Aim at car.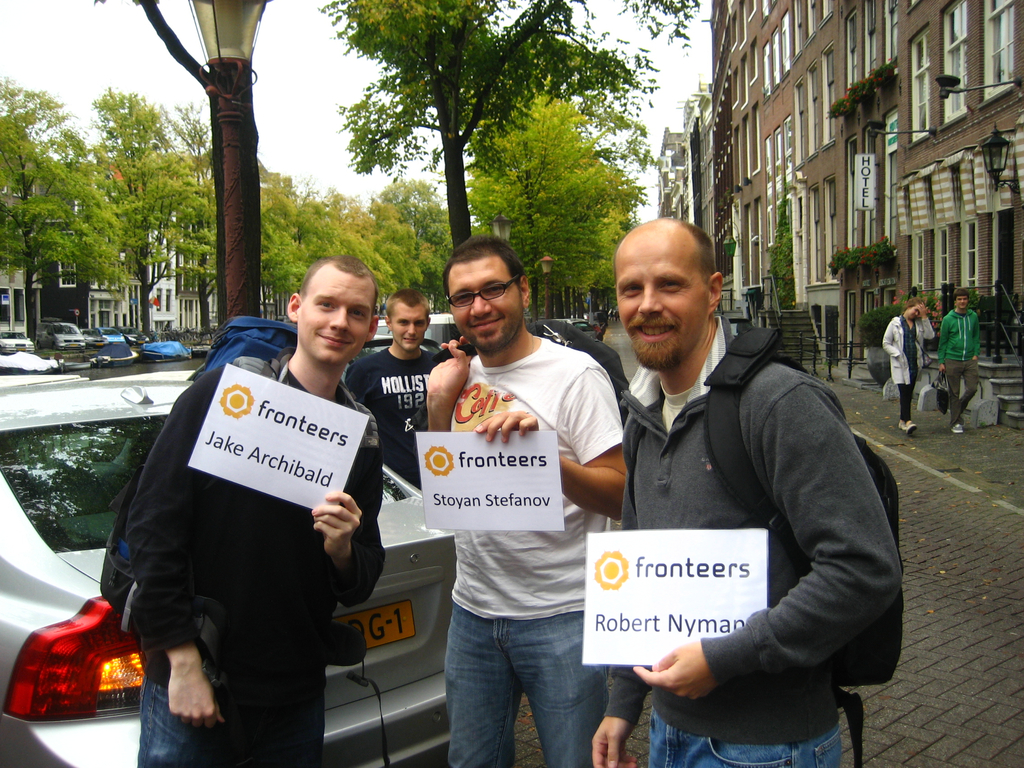
Aimed at 11 348 84 368.
